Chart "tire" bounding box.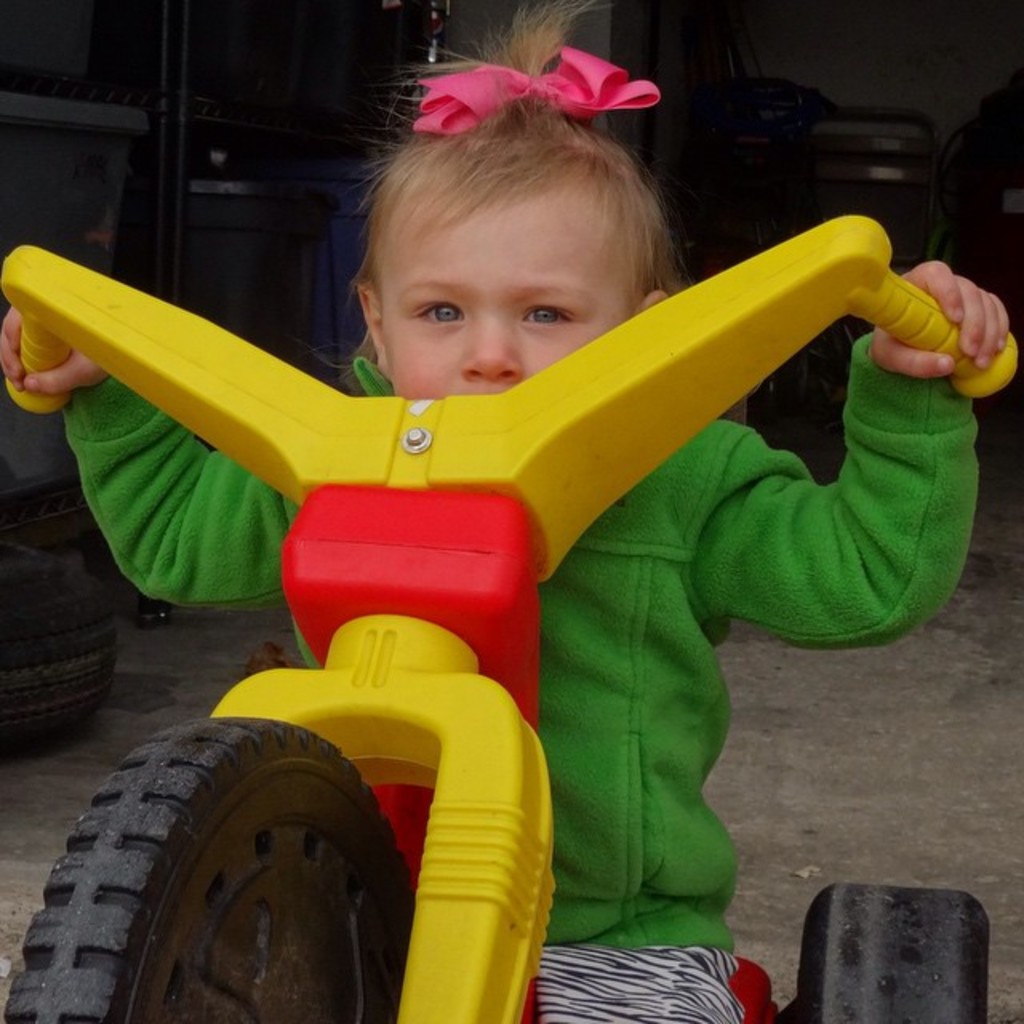
Charted: x1=0 y1=710 x2=416 y2=1022.
